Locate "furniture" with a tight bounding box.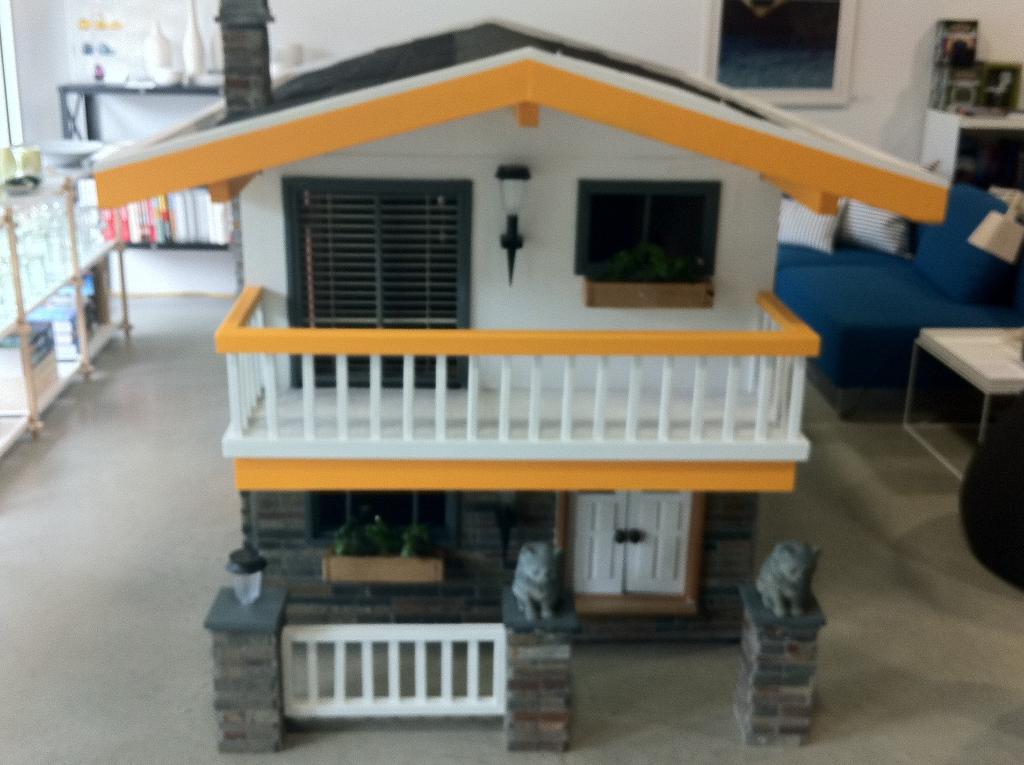
x1=958, y1=421, x2=1023, y2=591.
